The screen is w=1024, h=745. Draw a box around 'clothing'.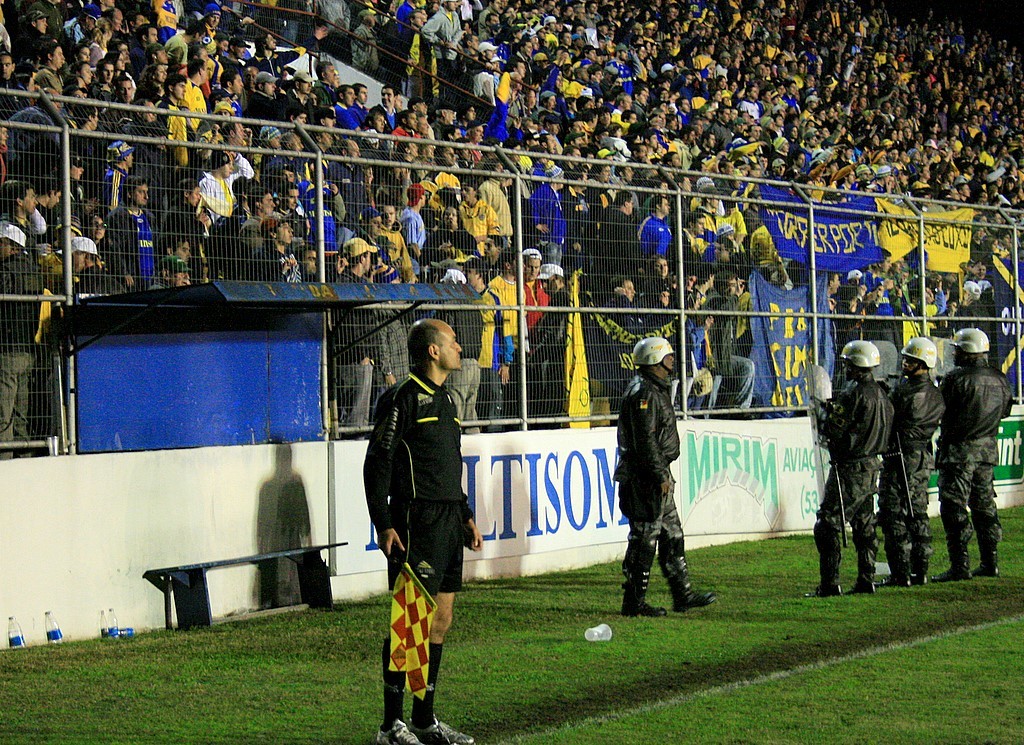
left=0, top=251, right=46, bottom=462.
